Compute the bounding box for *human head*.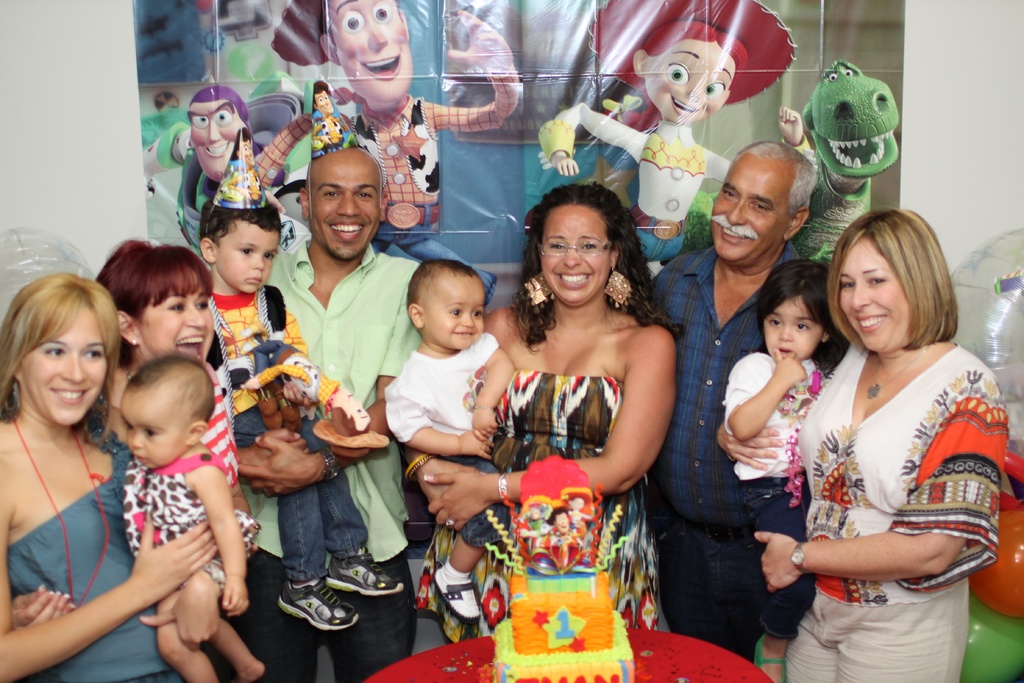
(x1=632, y1=17, x2=748, y2=120).
